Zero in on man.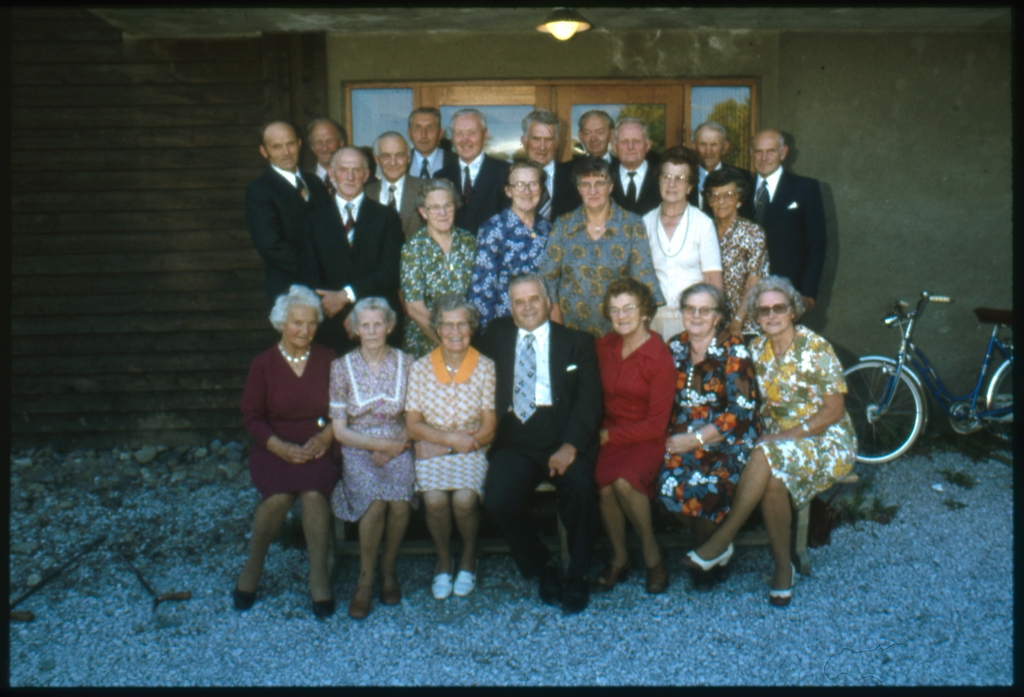
Zeroed in: bbox=(401, 105, 456, 195).
